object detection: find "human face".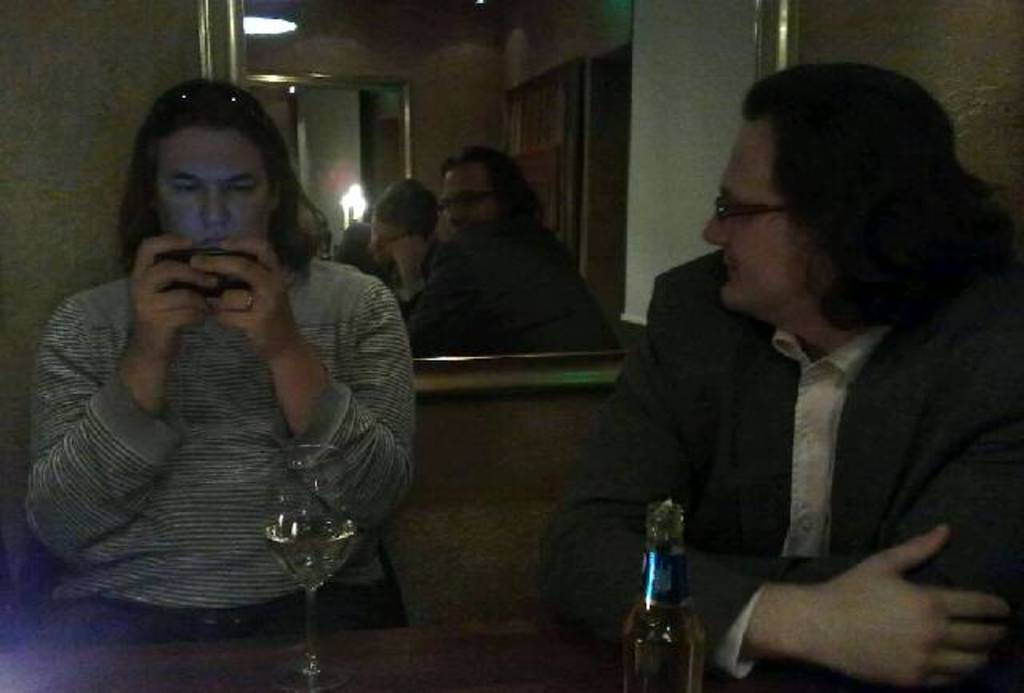
bbox=[443, 171, 496, 237].
